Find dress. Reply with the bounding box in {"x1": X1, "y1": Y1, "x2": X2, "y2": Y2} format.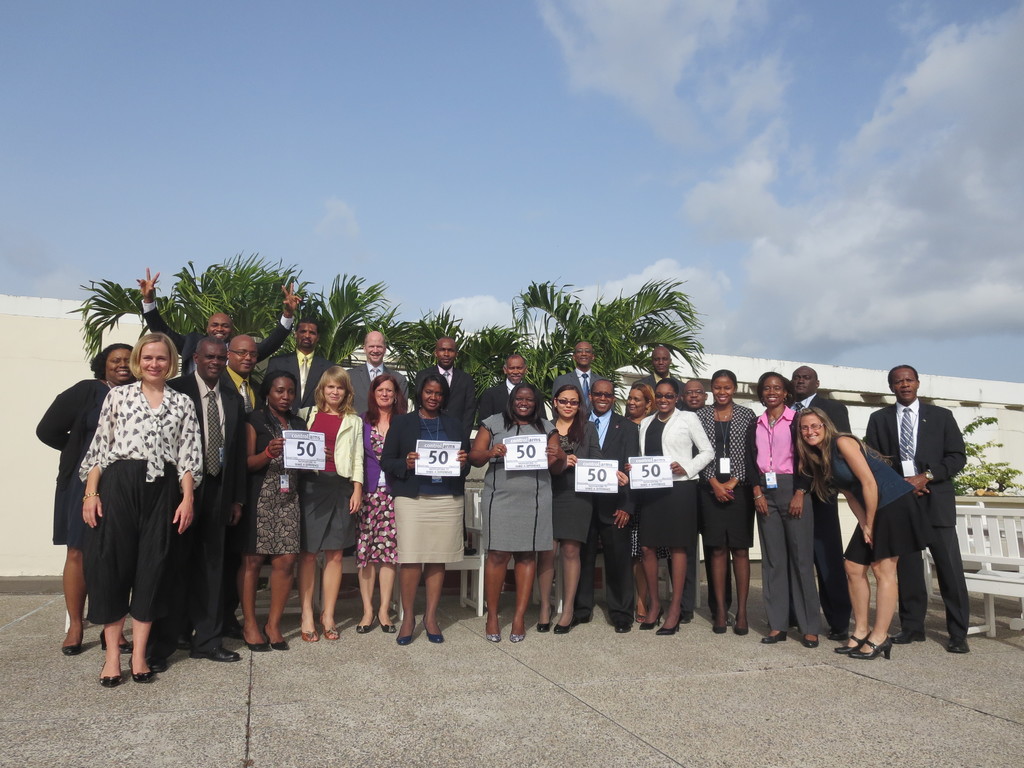
{"x1": 355, "y1": 427, "x2": 397, "y2": 569}.
